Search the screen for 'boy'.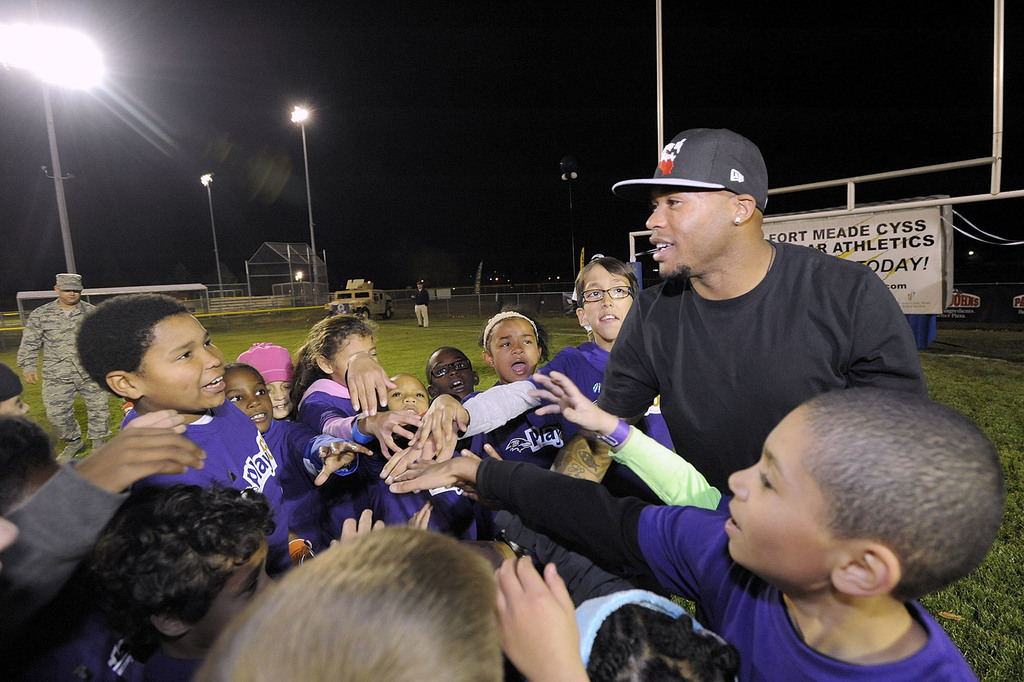
Found at detection(86, 294, 276, 527).
